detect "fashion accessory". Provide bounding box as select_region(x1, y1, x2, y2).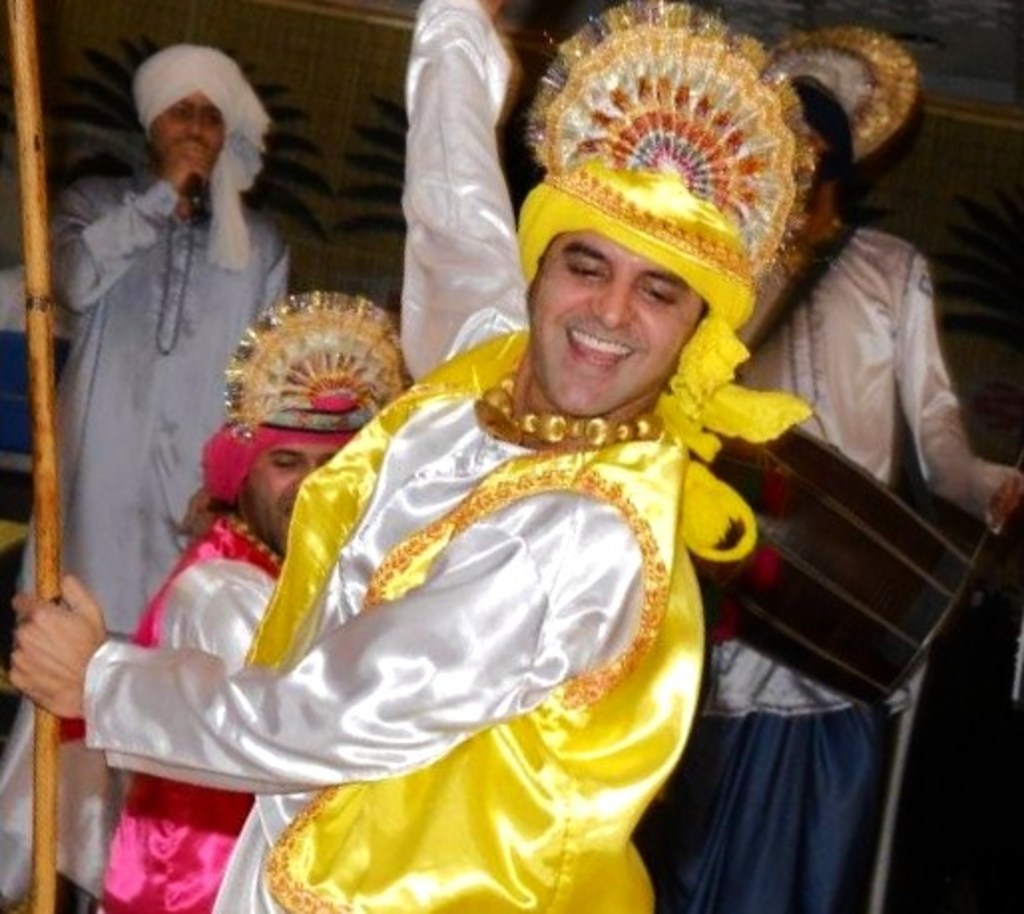
select_region(472, 370, 665, 454).
